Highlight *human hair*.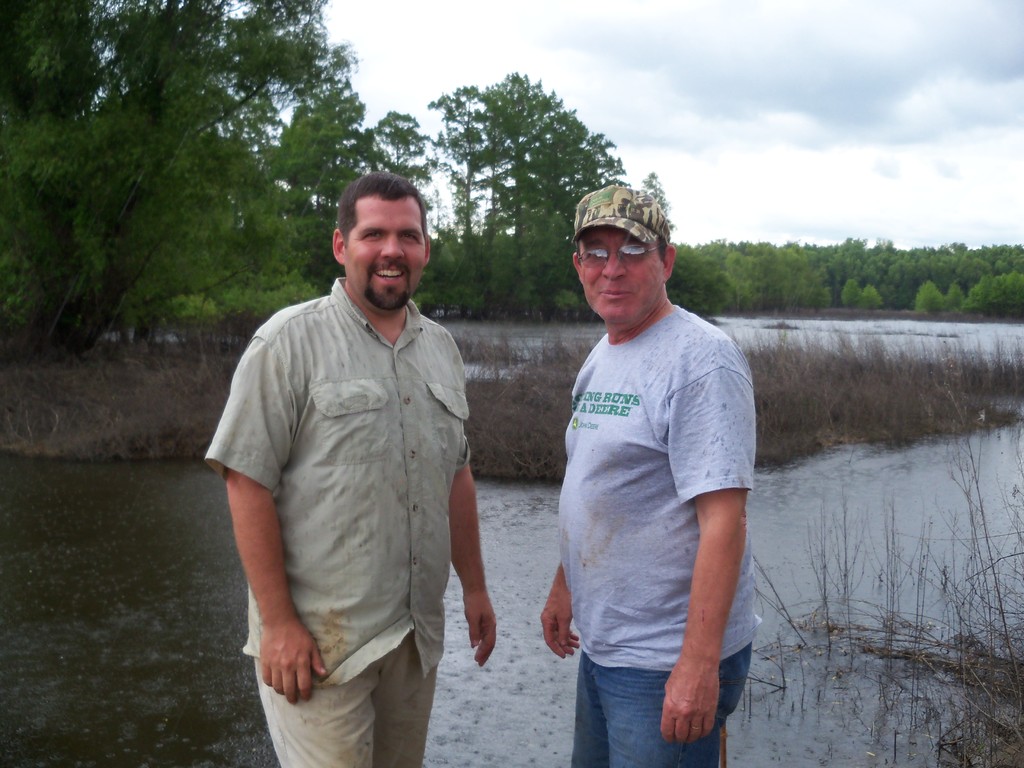
Highlighted region: BBox(649, 234, 666, 264).
